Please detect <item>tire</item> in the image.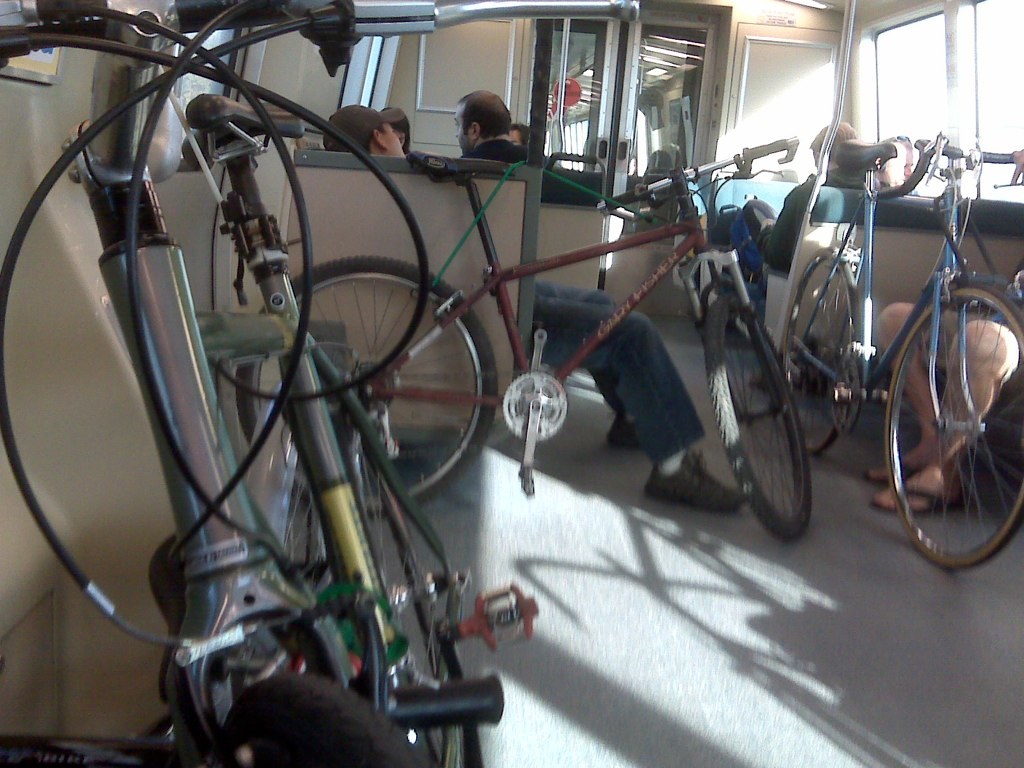
select_region(231, 250, 505, 522).
